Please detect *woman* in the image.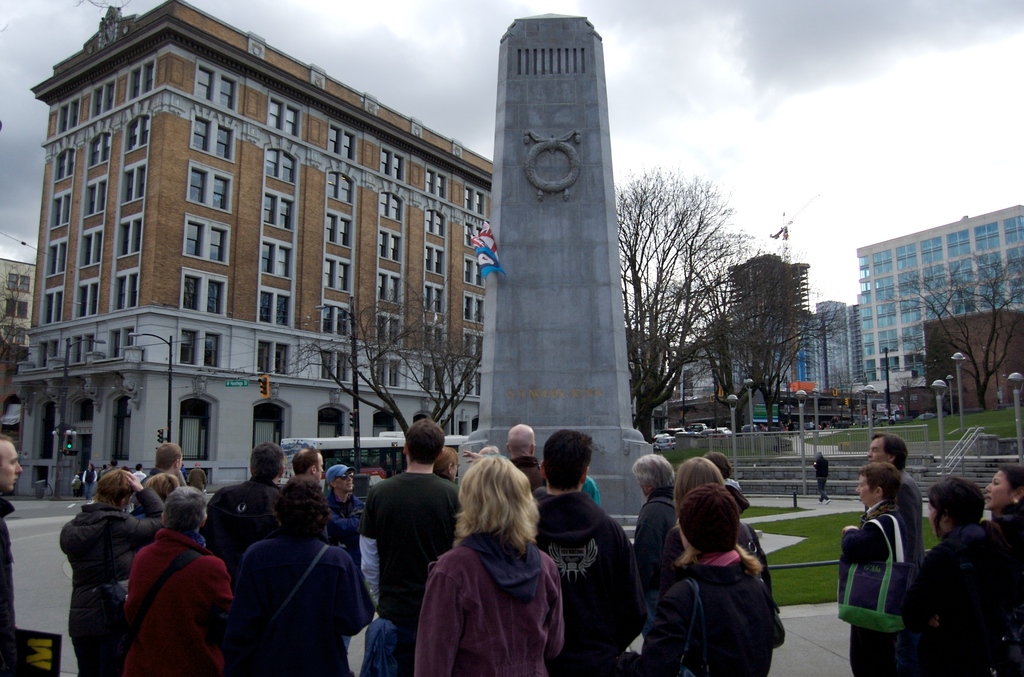
{"left": 404, "top": 441, "right": 589, "bottom": 676}.
